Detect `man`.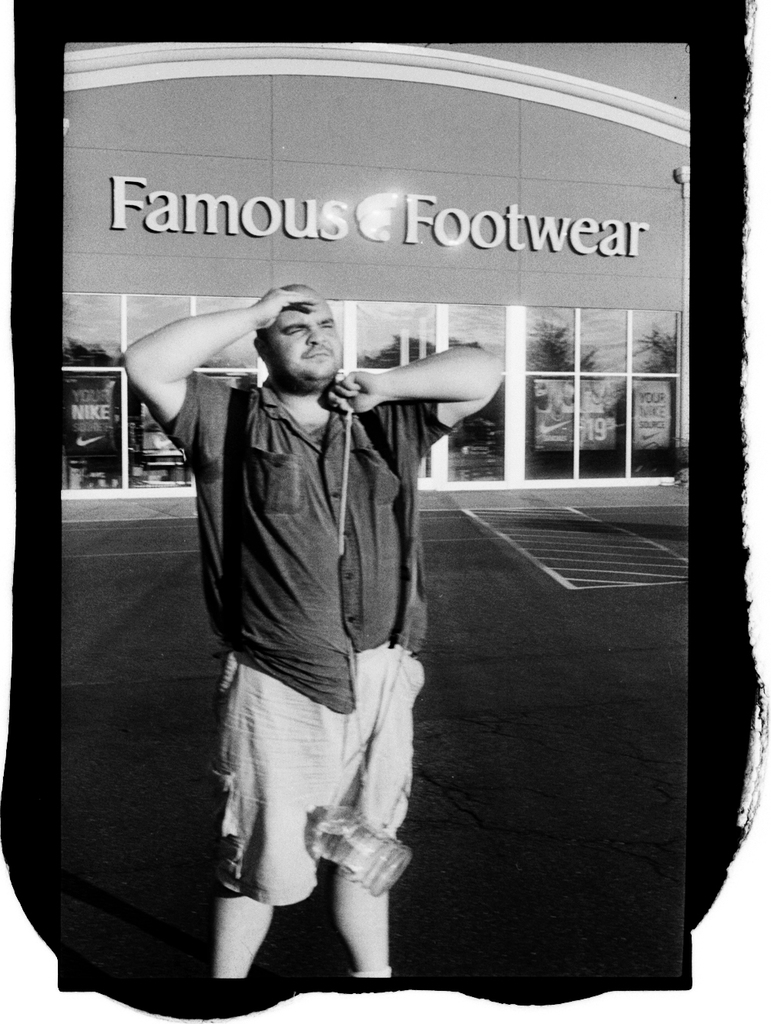
Detected at 139, 248, 493, 857.
